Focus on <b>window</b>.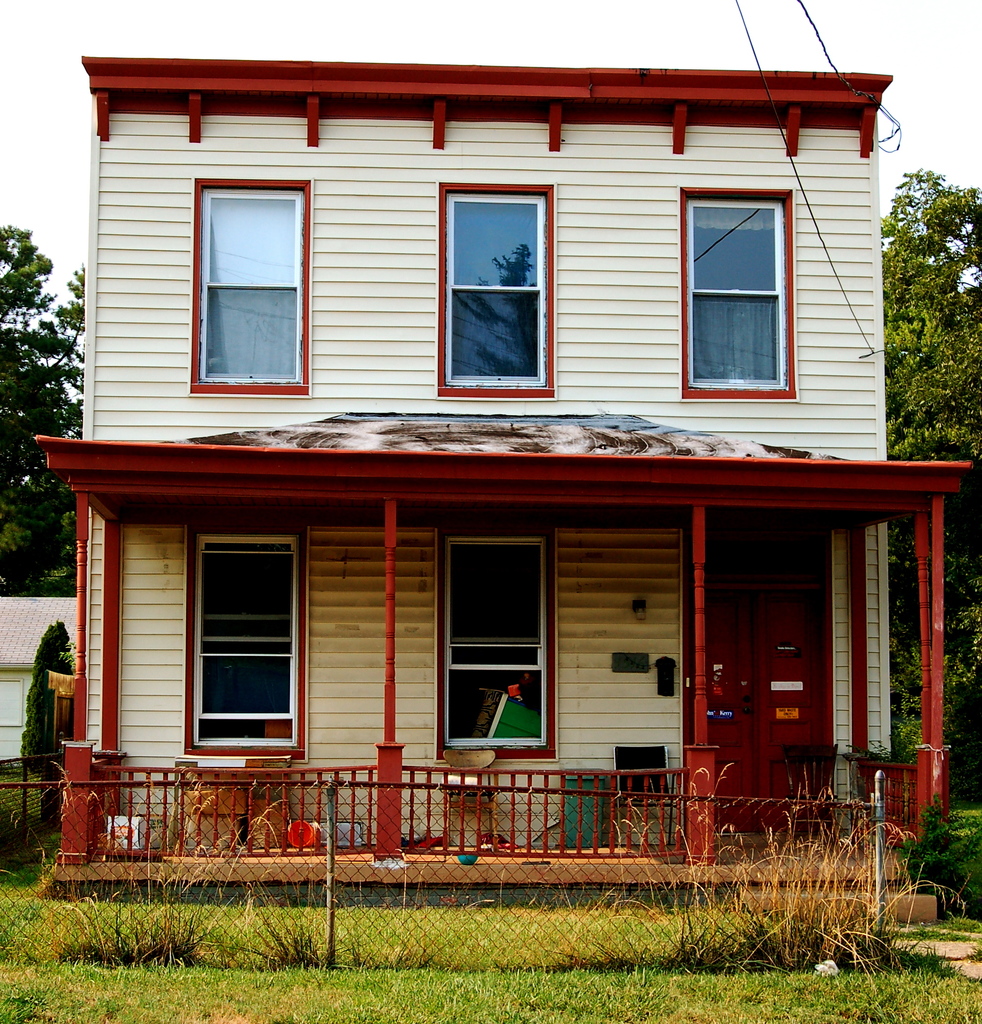
Focused at x1=681, y1=145, x2=812, y2=415.
